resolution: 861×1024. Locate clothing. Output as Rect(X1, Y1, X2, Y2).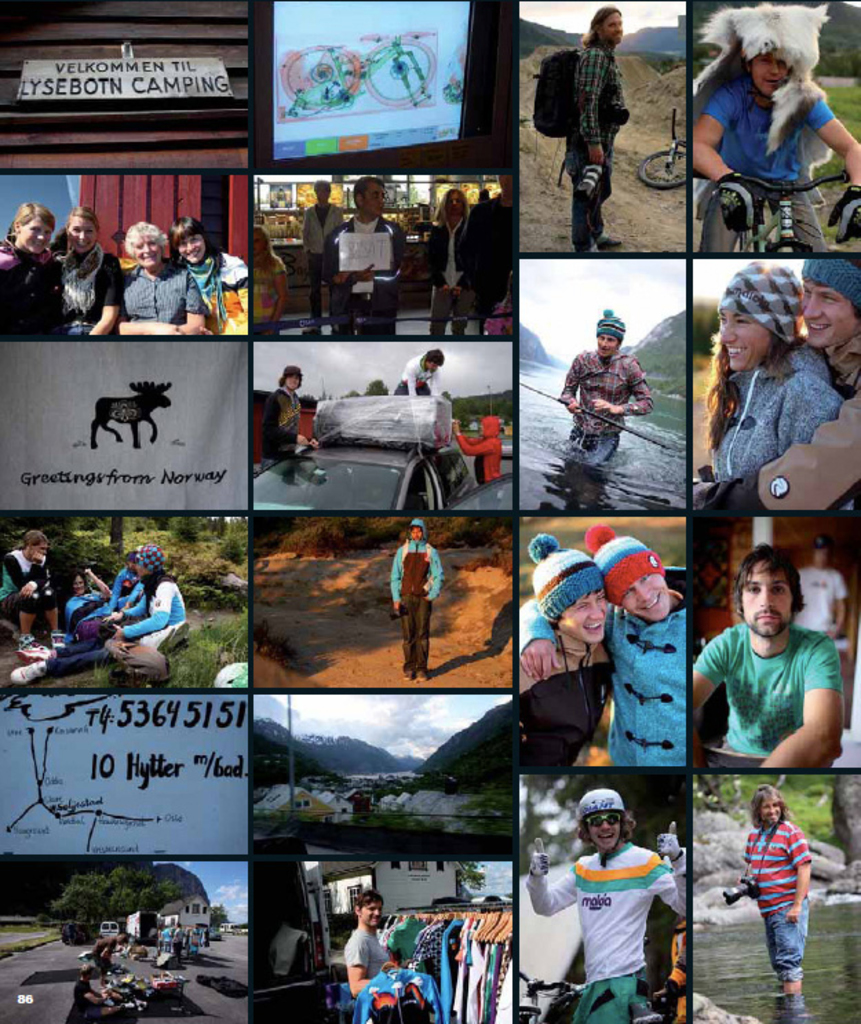
Rect(459, 415, 503, 480).
